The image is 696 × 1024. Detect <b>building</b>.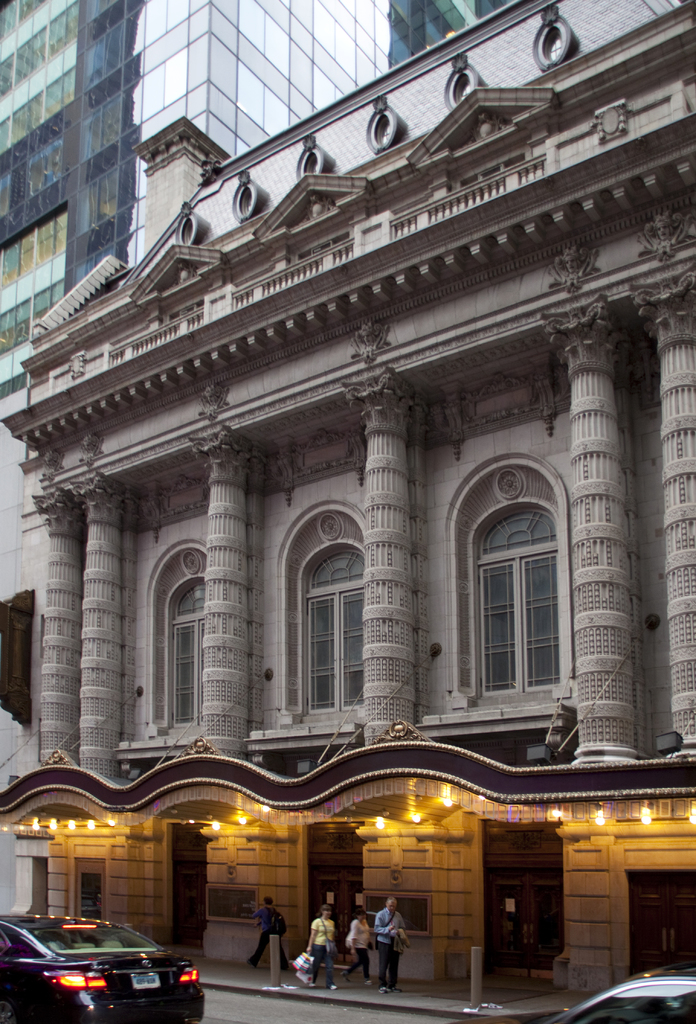
Detection: crop(0, 0, 695, 1023).
